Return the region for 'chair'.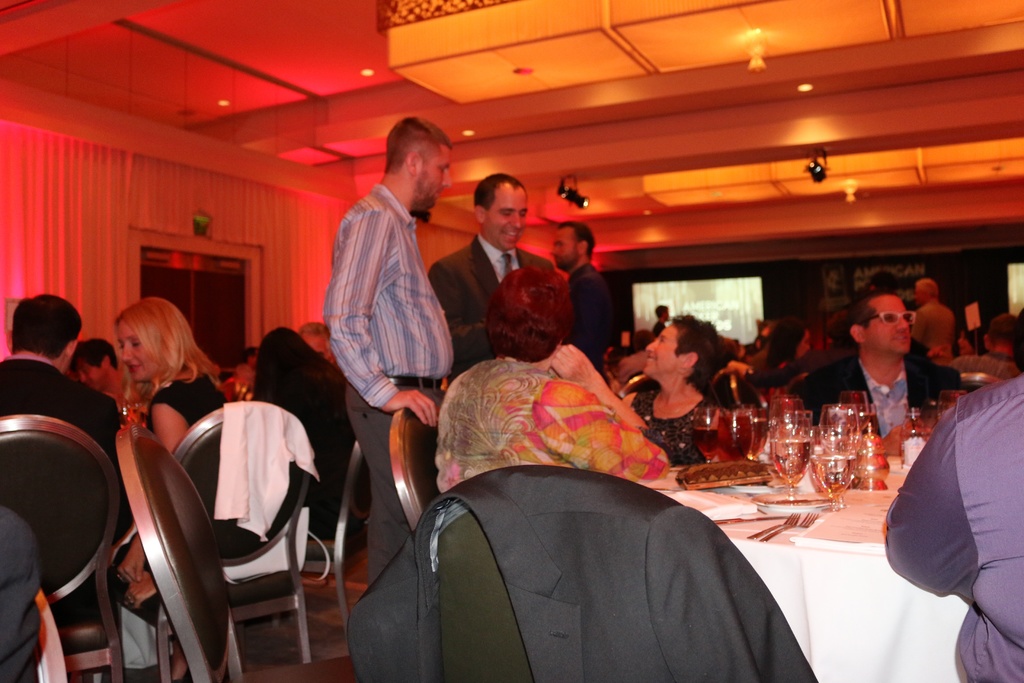
<box>0,412,123,682</box>.
